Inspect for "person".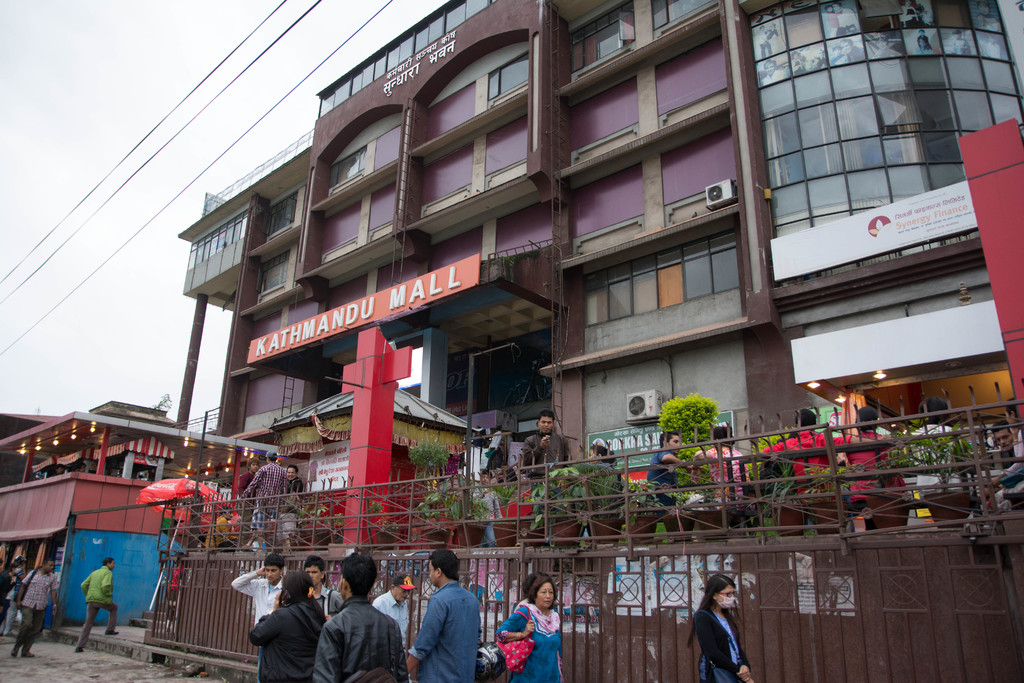
Inspection: BBox(684, 426, 757, 517).
